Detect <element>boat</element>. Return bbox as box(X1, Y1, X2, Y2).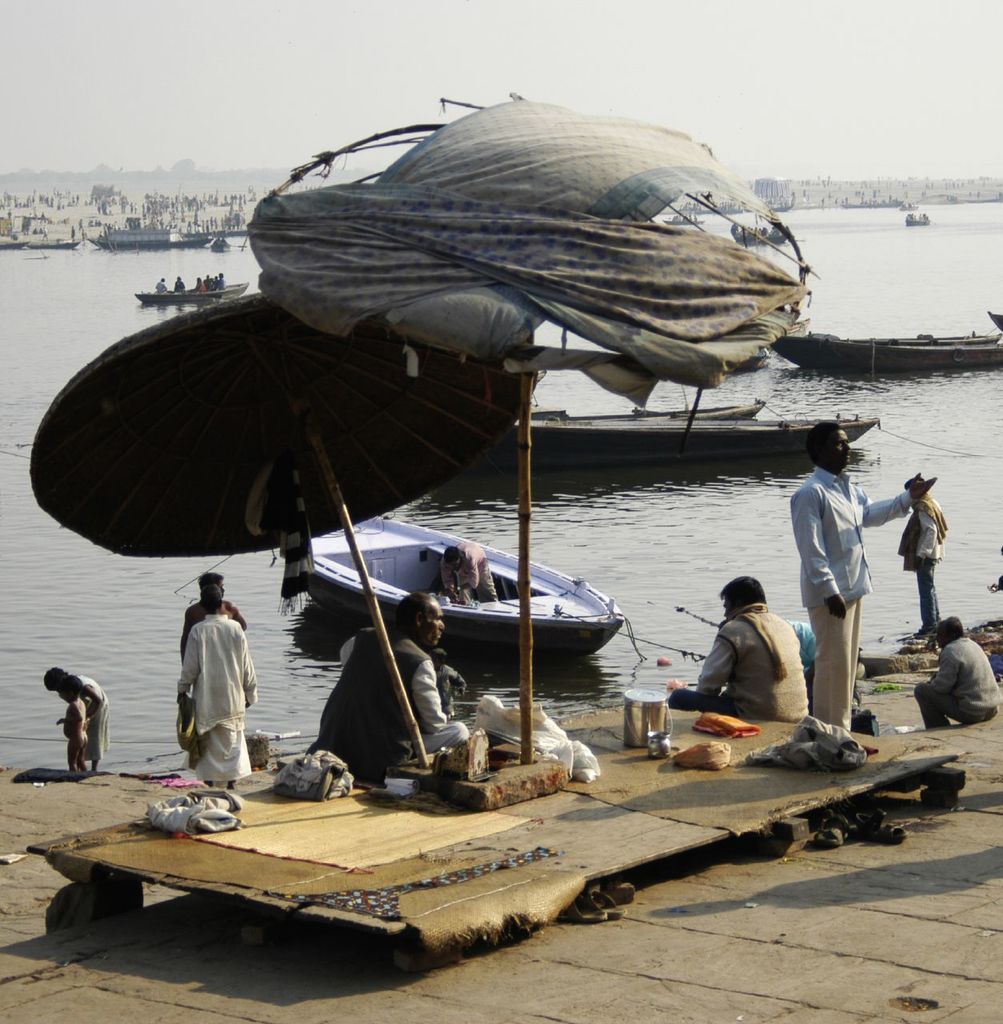
box(537, 396, 765, 417).
